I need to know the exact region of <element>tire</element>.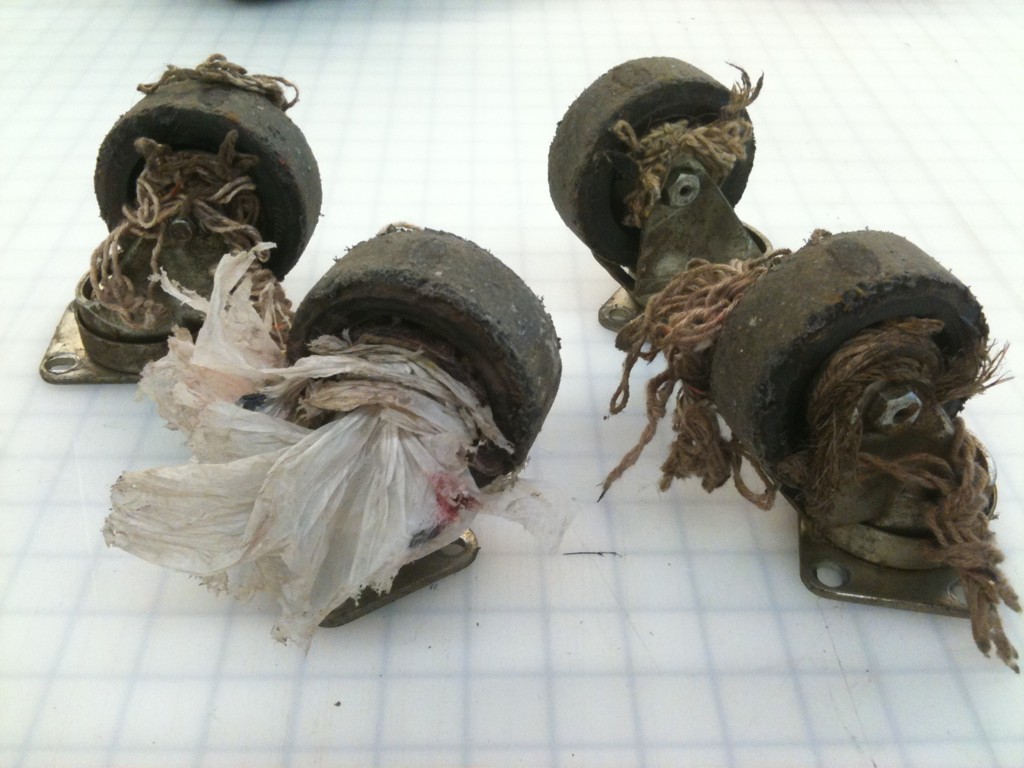
Region: [547,55,756,270].
